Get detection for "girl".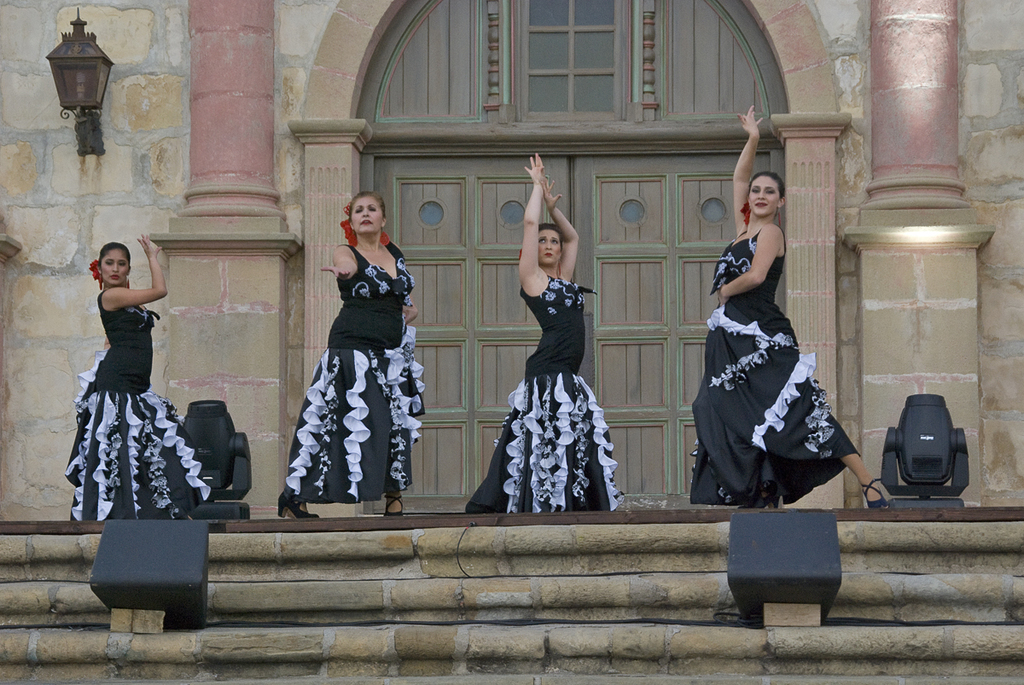
Detection: 68:229:215:519.
